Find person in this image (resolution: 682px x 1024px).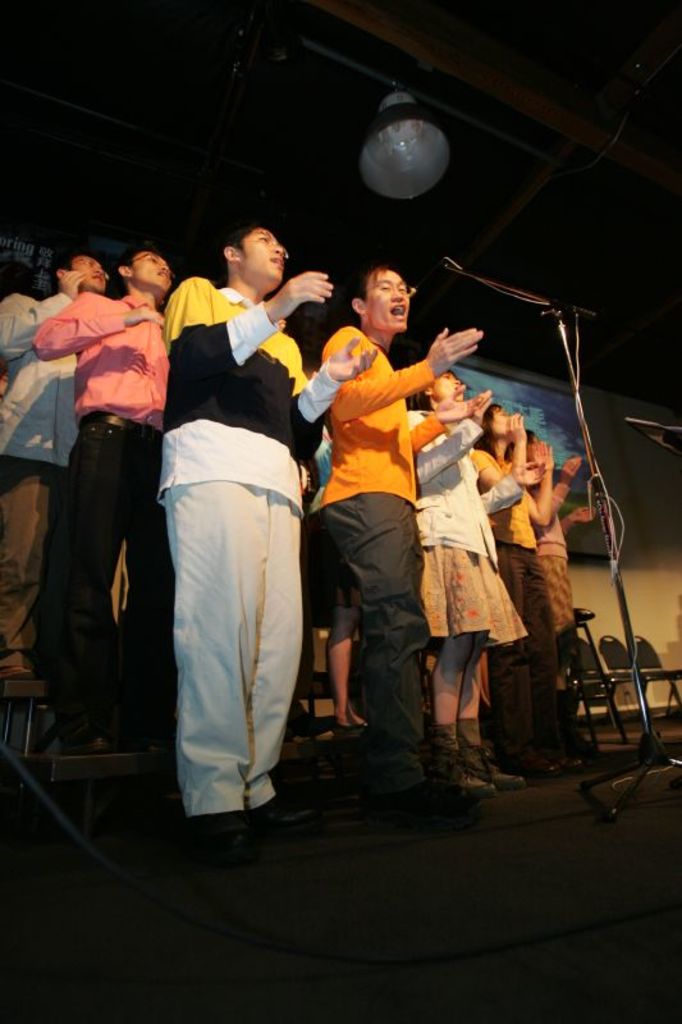
bbox=(32, 244, 170, 751).
